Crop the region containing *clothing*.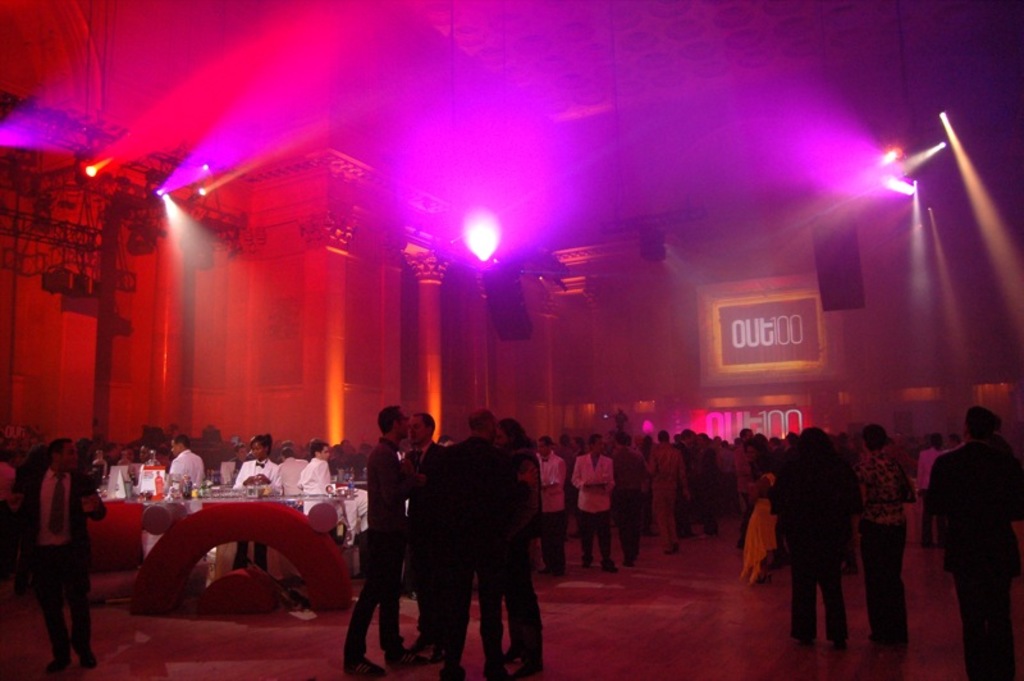
Crop region: [19,460,109,661].
